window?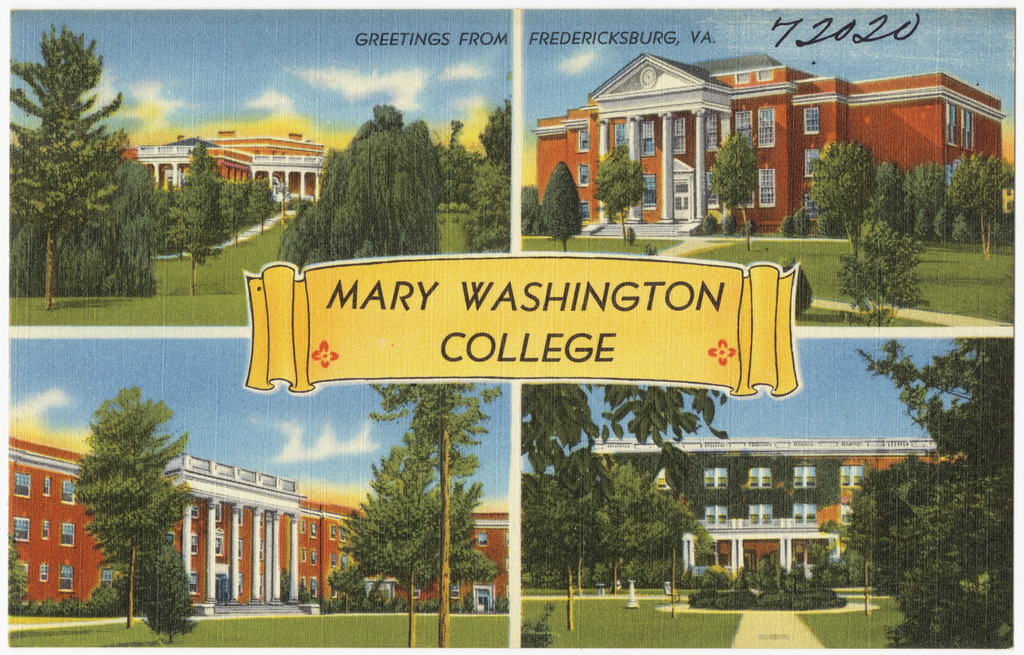
rect(297, 547, 304, 564)
